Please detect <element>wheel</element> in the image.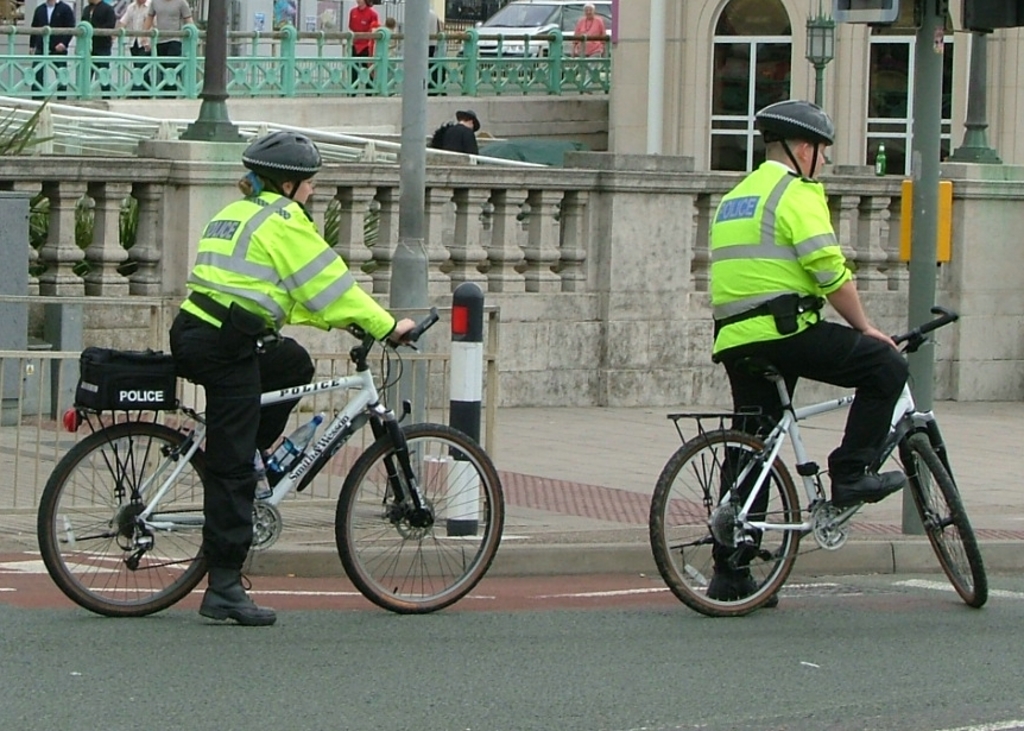
330:426:507:615.
